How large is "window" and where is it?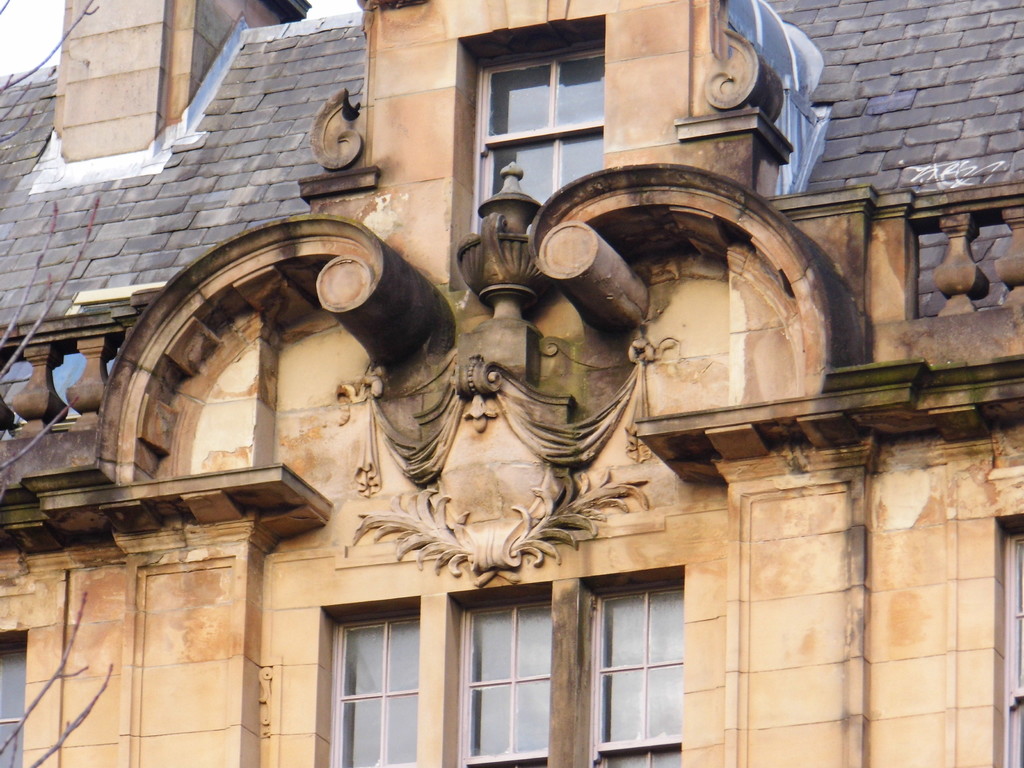
Bounding box: {"x1": 329, "y1": 609, "x2": 417, "y2": 767}.
